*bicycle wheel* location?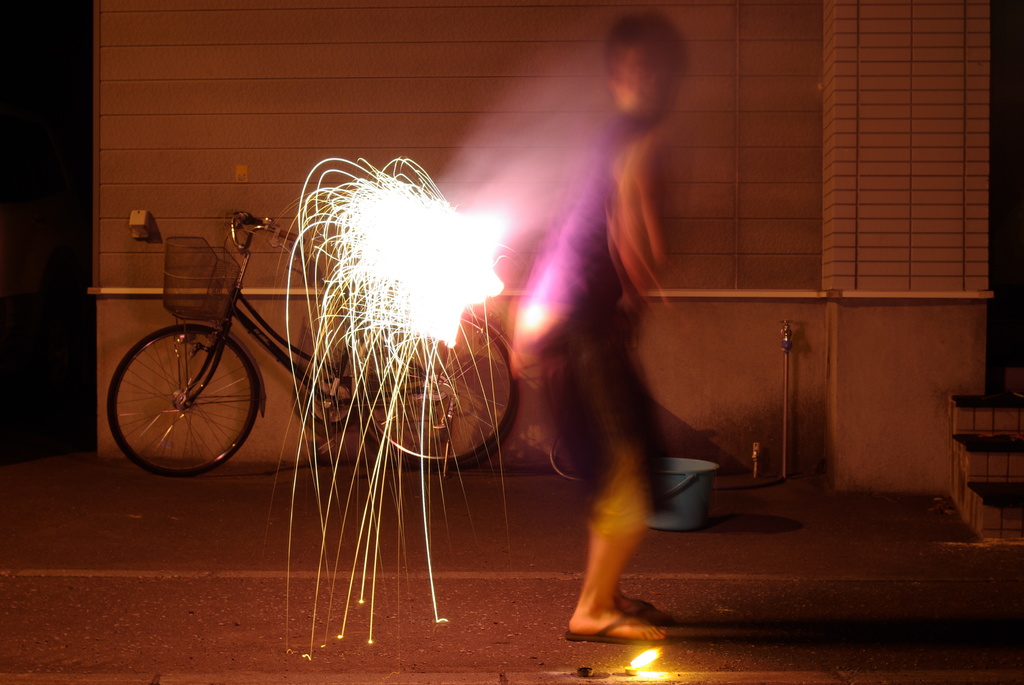
detection(102, 313, 259, 478)
